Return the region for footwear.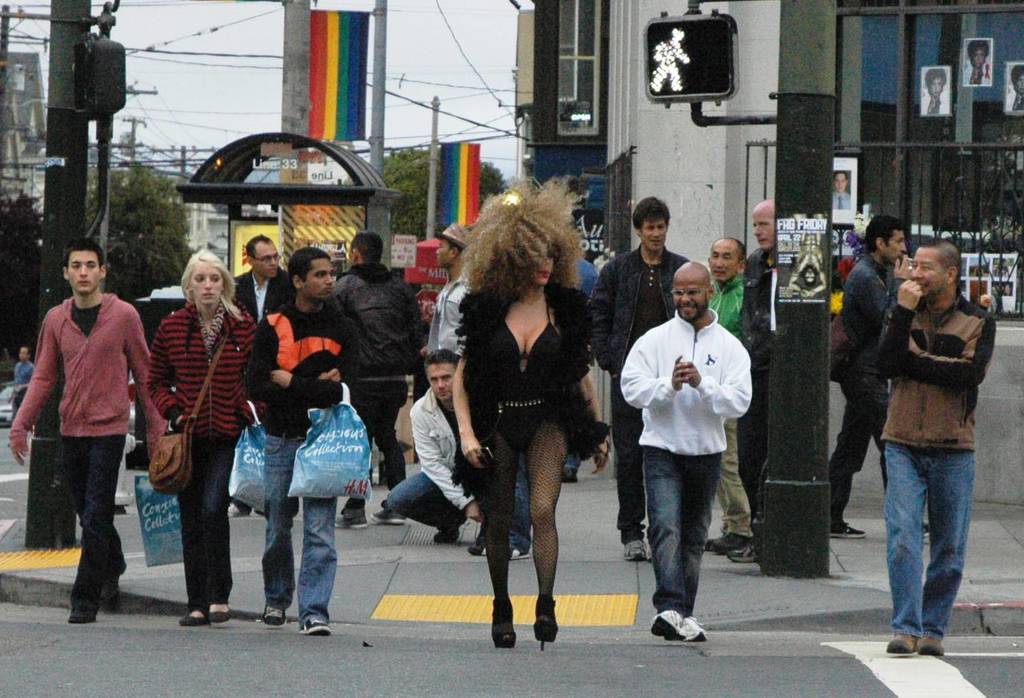
locate(181, 611, 207, 624).
